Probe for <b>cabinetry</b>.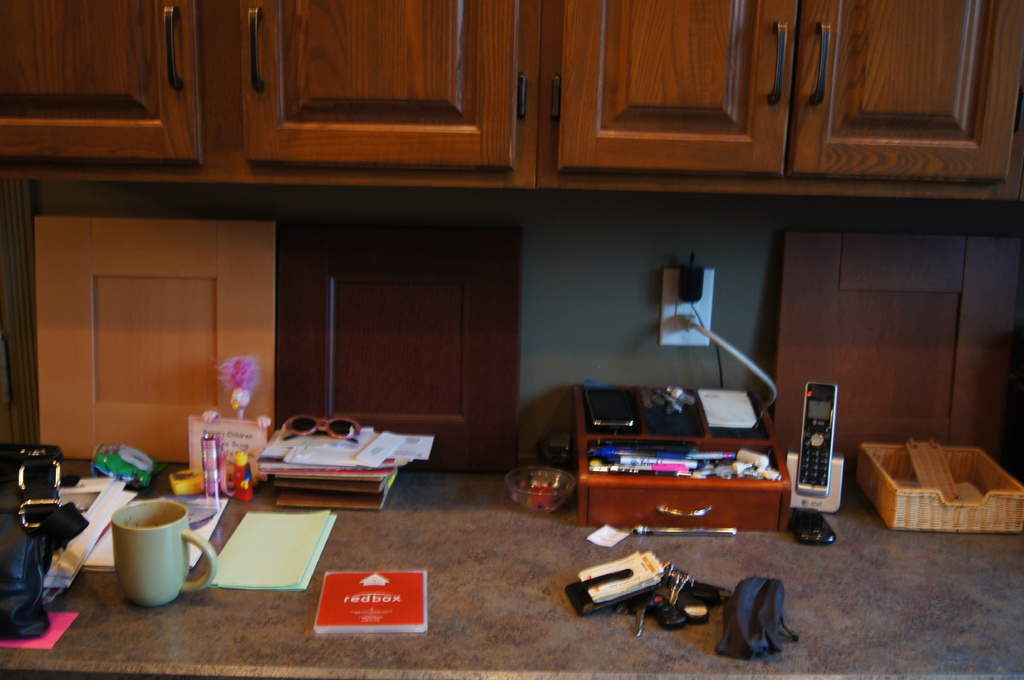
Probe result: l=0, t=0, r=544, b=186.
